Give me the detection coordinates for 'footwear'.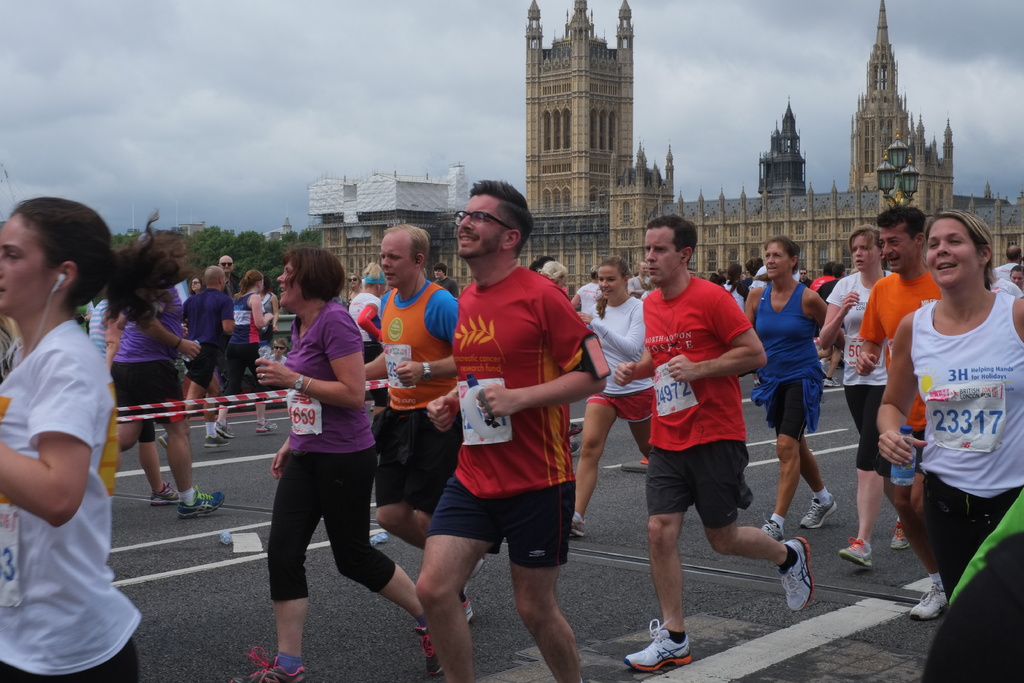
l=244, t=646, r=305, b=682.
